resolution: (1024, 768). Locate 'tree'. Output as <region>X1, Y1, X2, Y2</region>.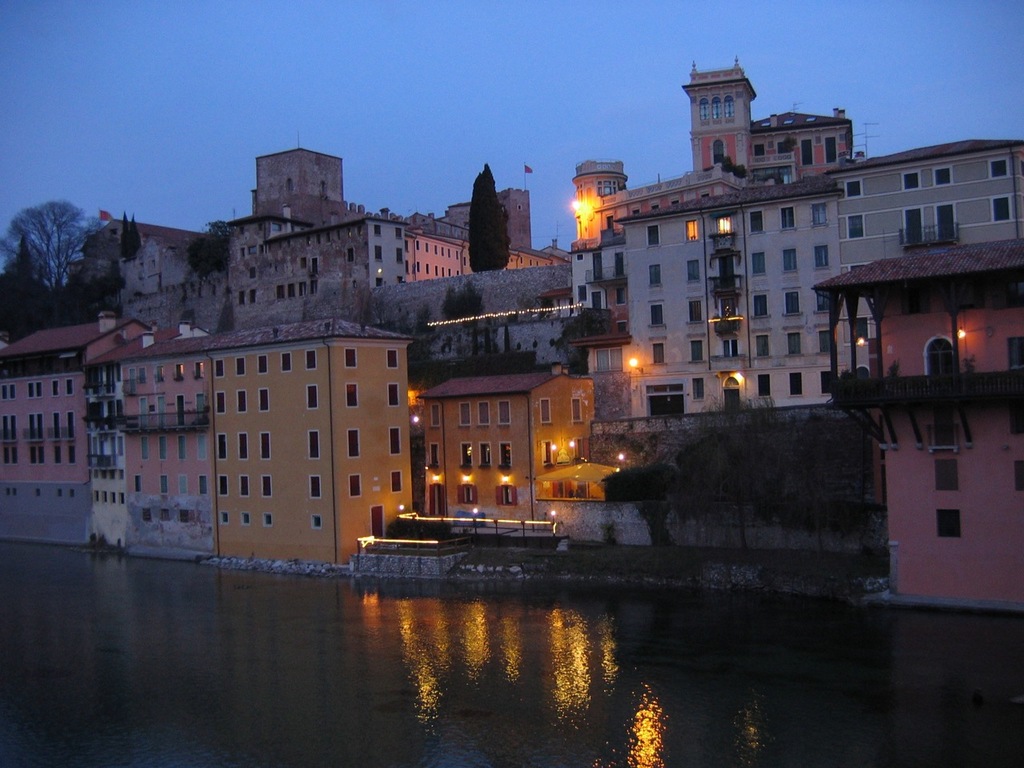
<region>437, 281, 493, 321</region>.
